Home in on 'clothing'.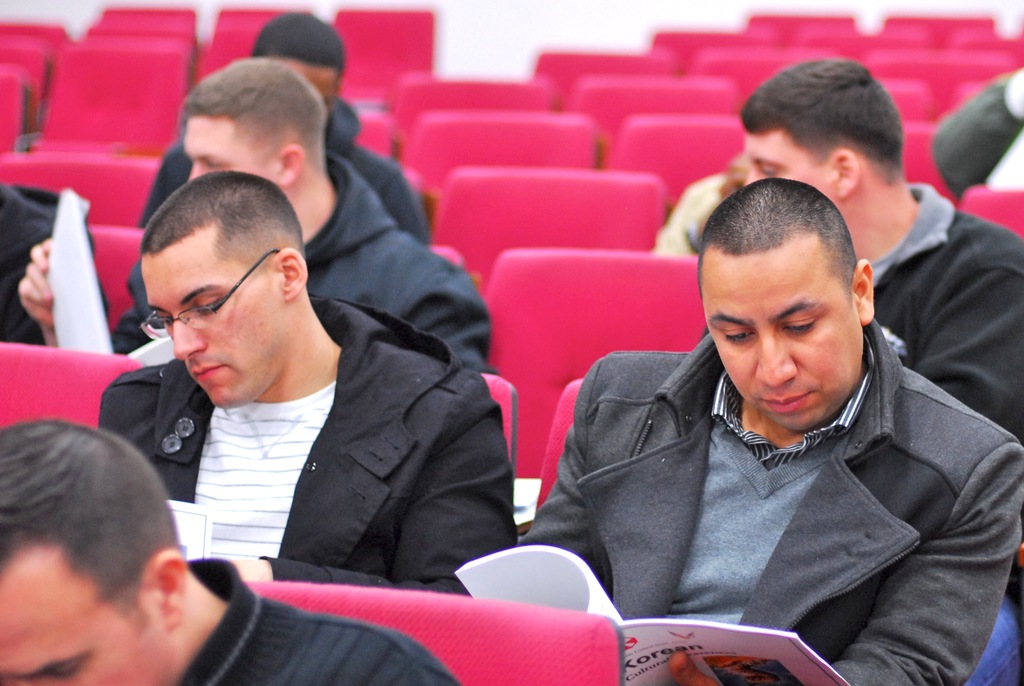
Homed in at box(96, 294, 520, 583).
